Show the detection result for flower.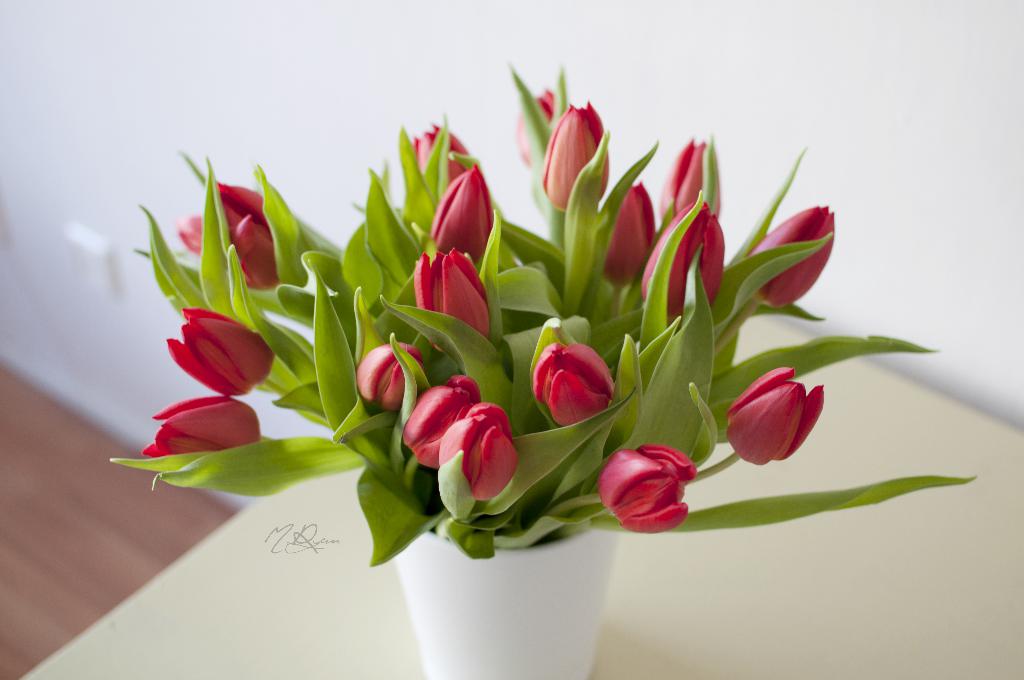
left=666, top=137, right=735, bottom=213.
